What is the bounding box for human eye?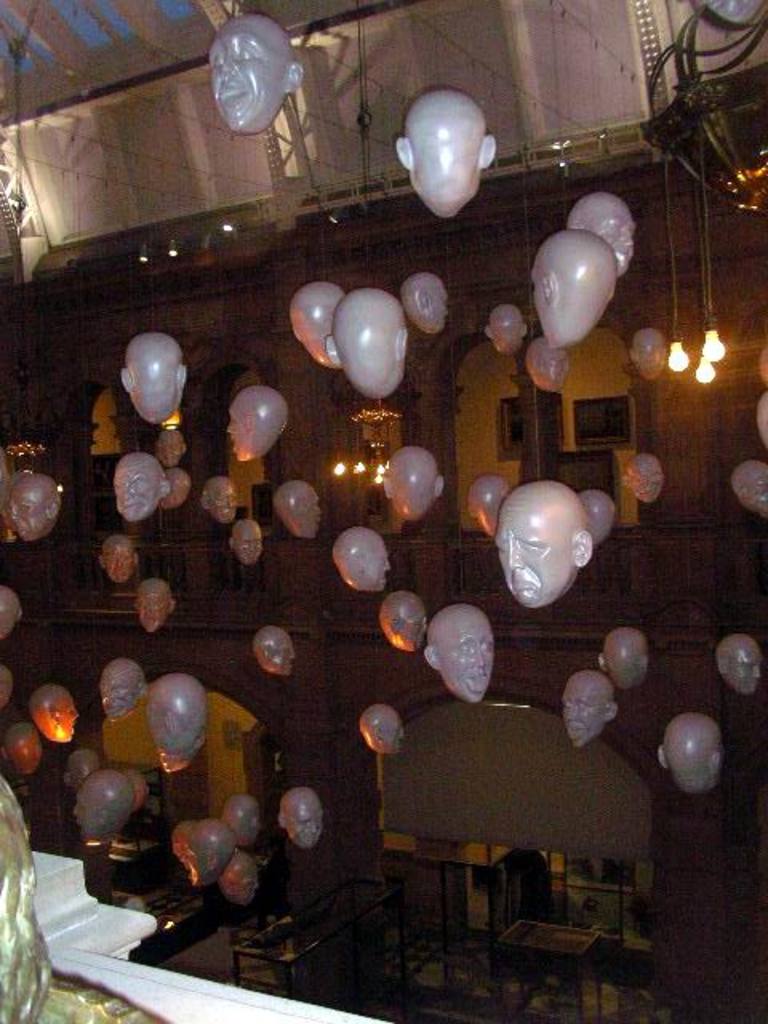
(left=232, top=43, right=259, bottom=62).
